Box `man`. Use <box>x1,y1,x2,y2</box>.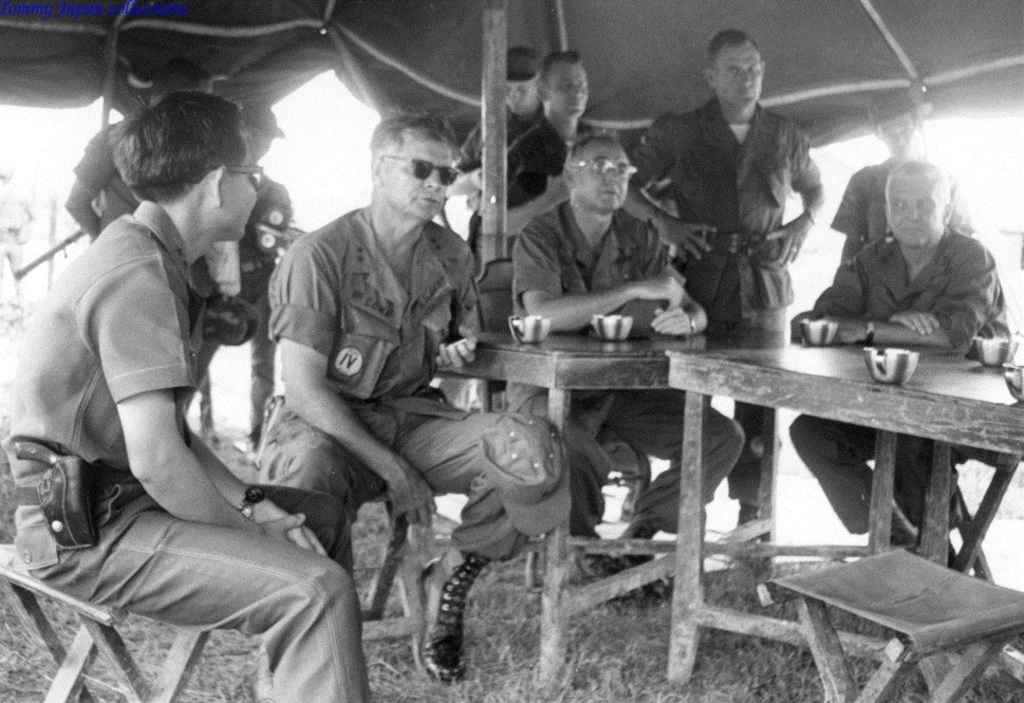
<box>200,103,297,455</box>.
